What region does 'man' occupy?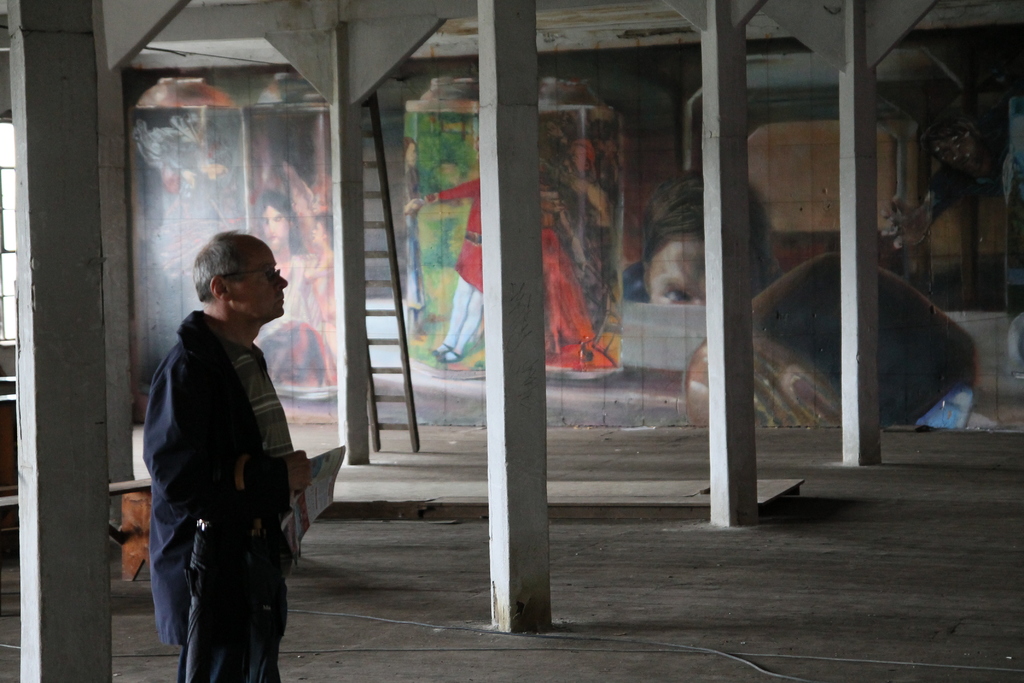
(412, 169, 485, 364).
